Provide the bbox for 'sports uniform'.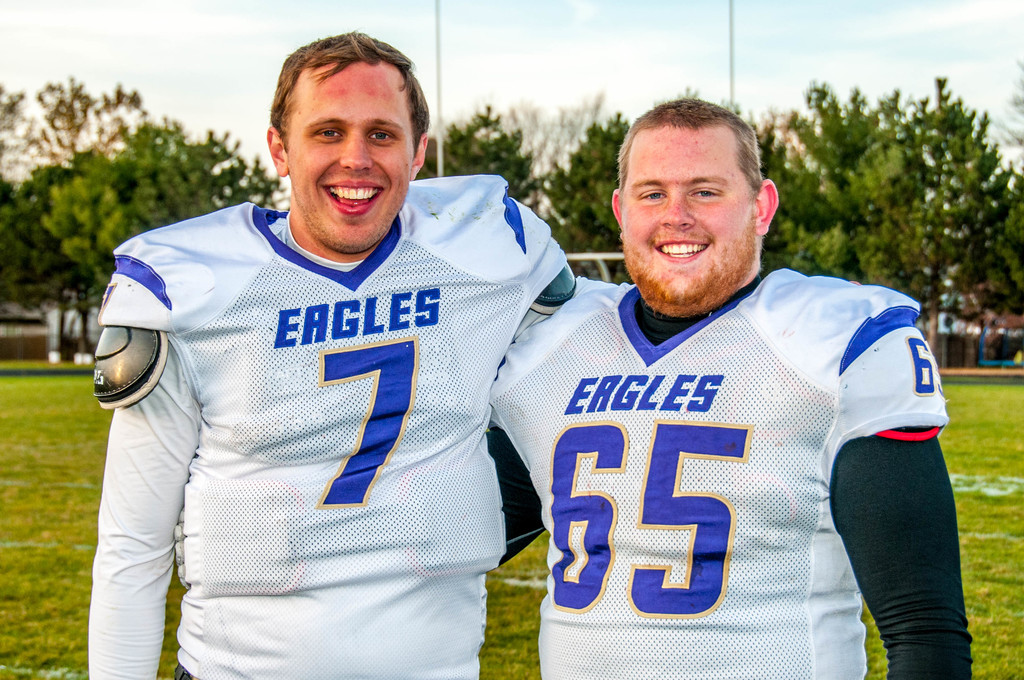
[x1=81, y1=166, x2=576, y2=679].
